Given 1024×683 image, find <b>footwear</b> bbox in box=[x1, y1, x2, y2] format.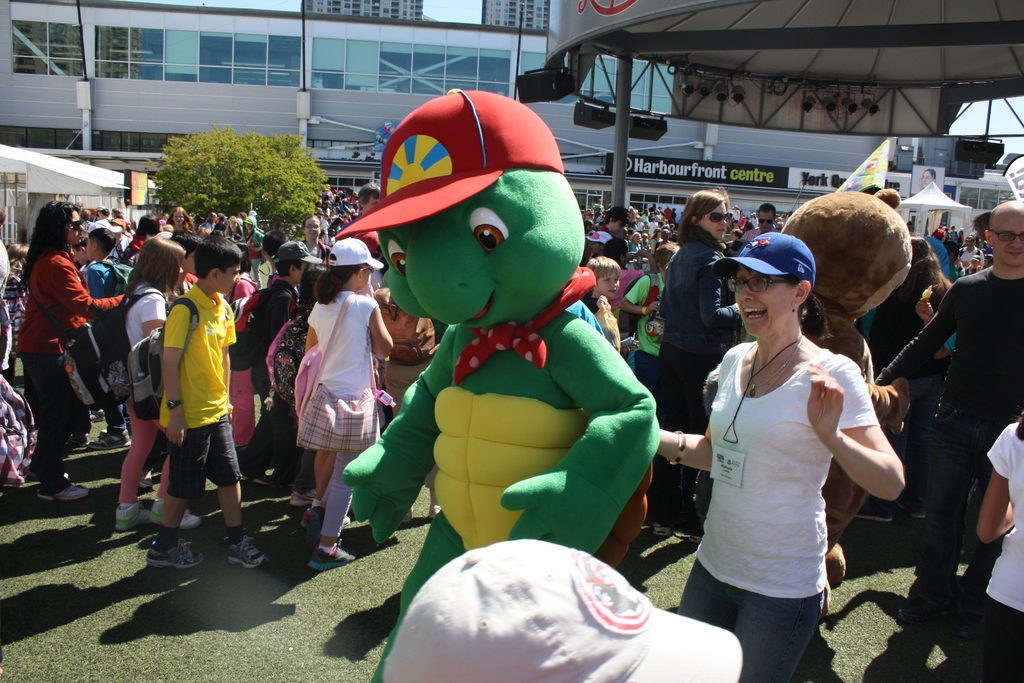
box=[913, 500, 928, 516].
